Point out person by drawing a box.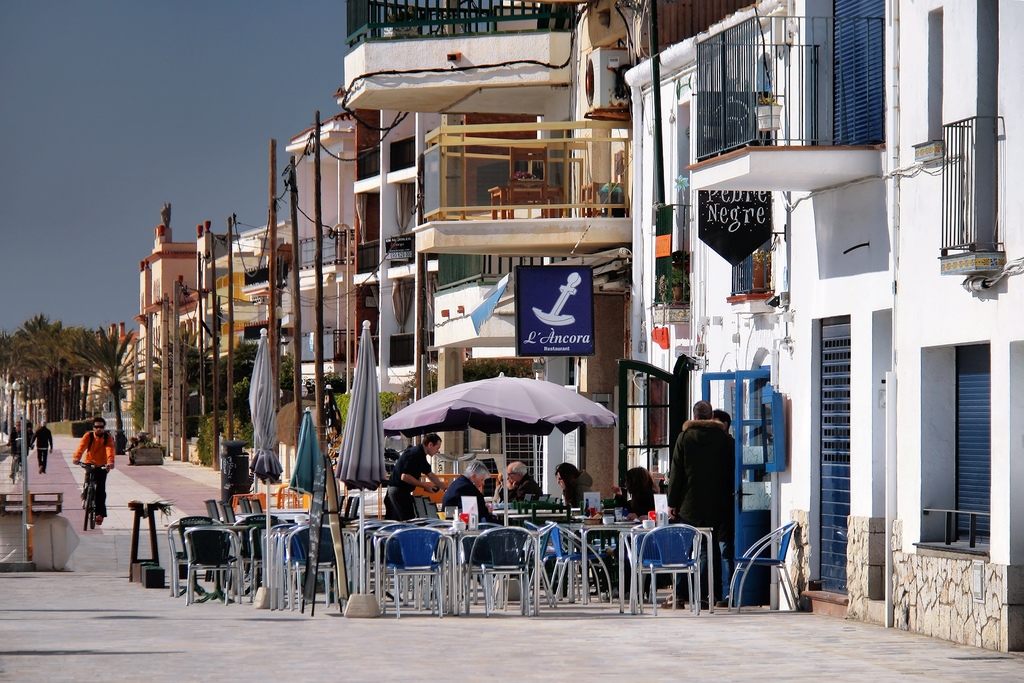
<box>442,456,502,562</box>.
